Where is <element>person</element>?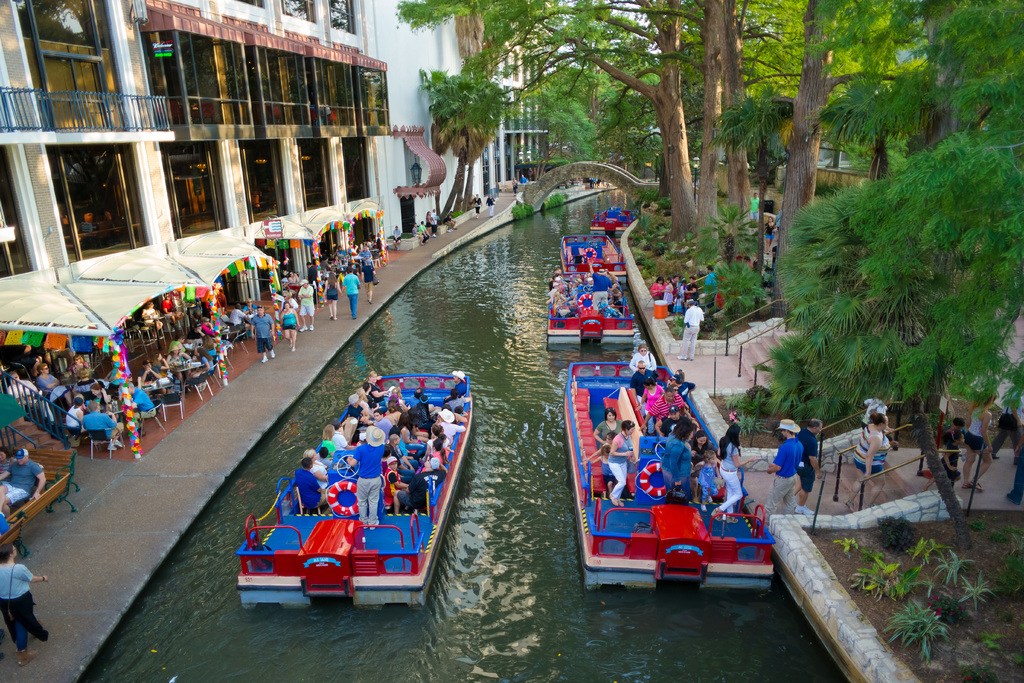
283 300 297 347.
